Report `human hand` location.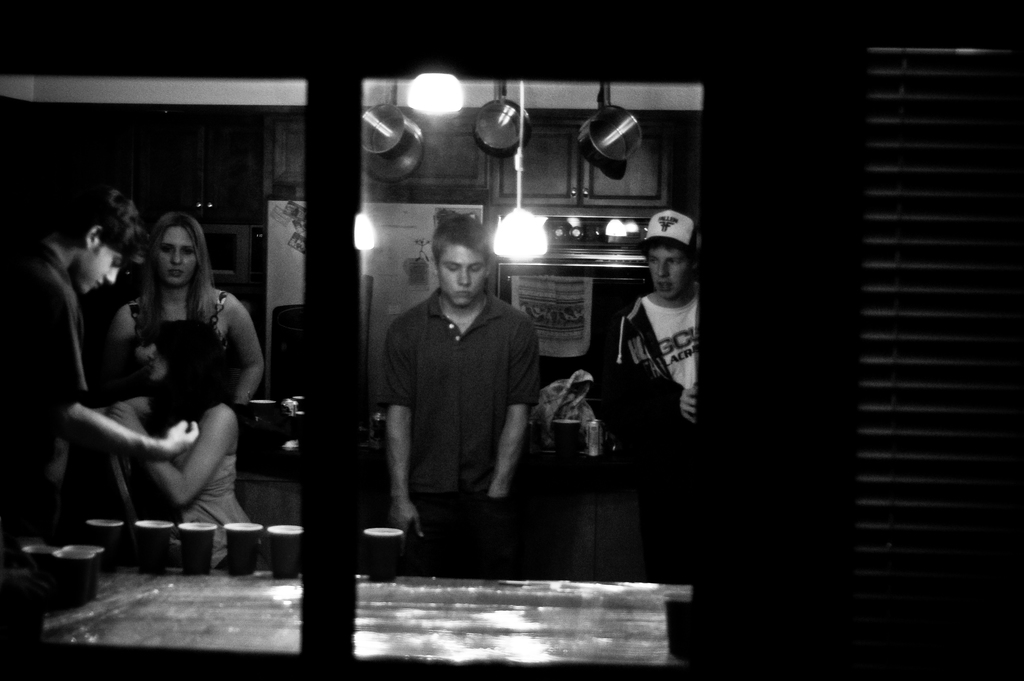
Report: Rect(485, 482, 511, 499).
